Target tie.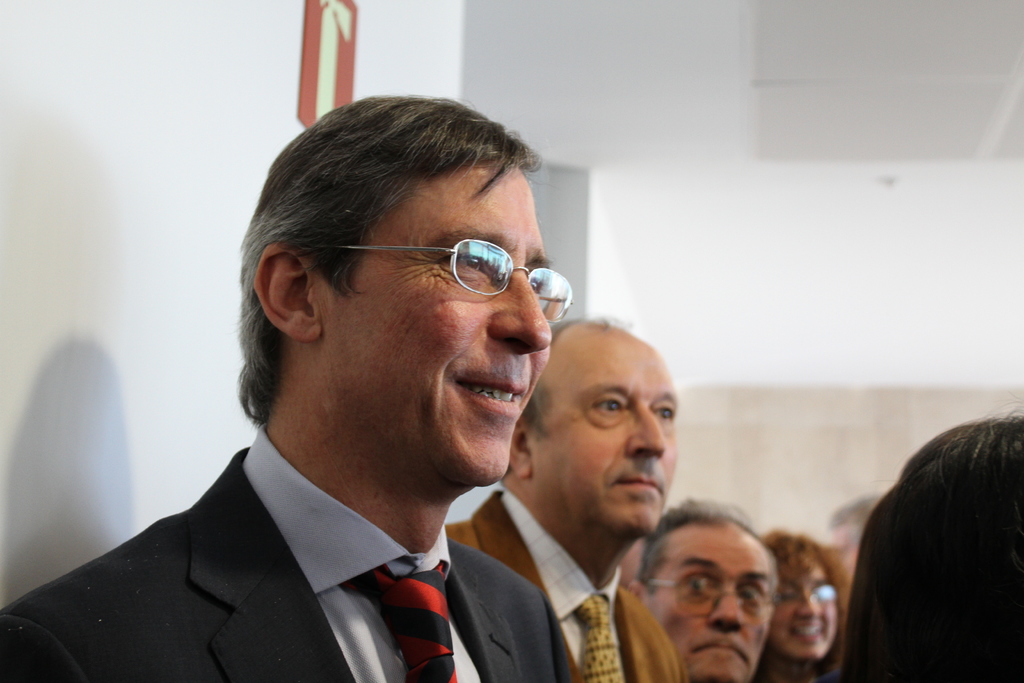
Target region: <bbox>349, 556, 461, 682</bbox>.
